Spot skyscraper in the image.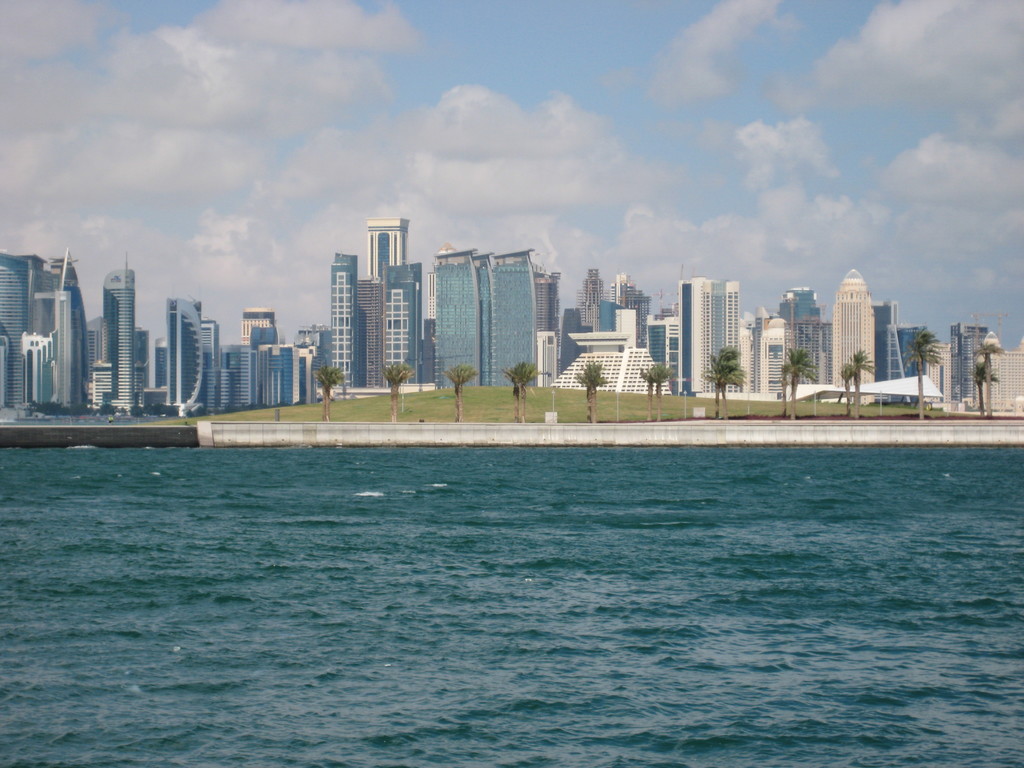
skyscraper found at l=879, t=304, r=929, b=402.
